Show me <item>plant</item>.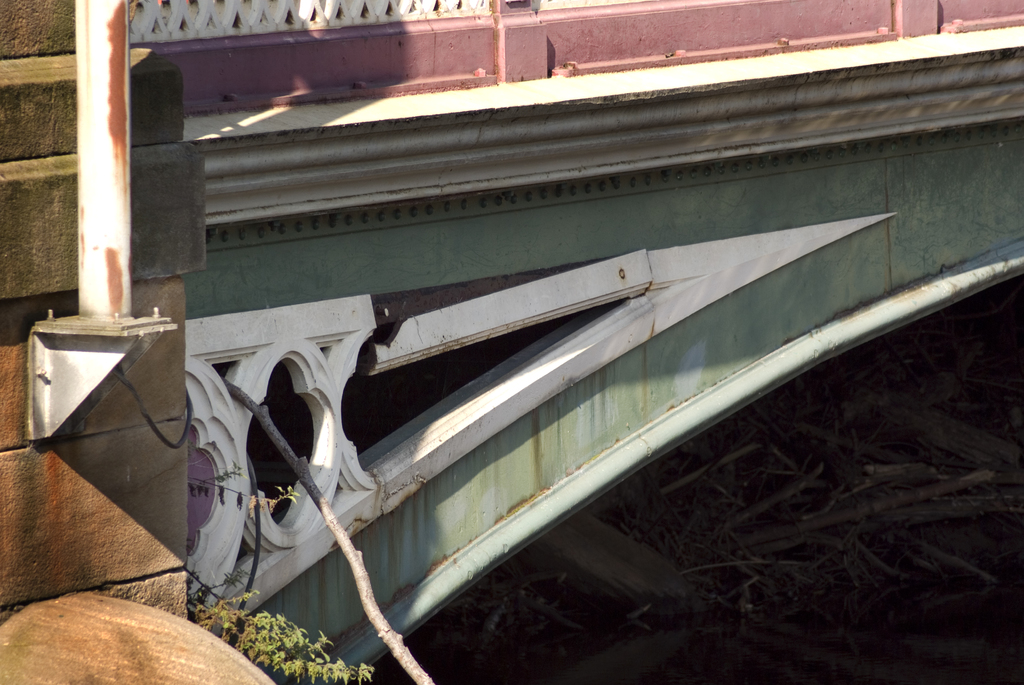
<item>plant</item> is here: 185, 457, 374, 684.
